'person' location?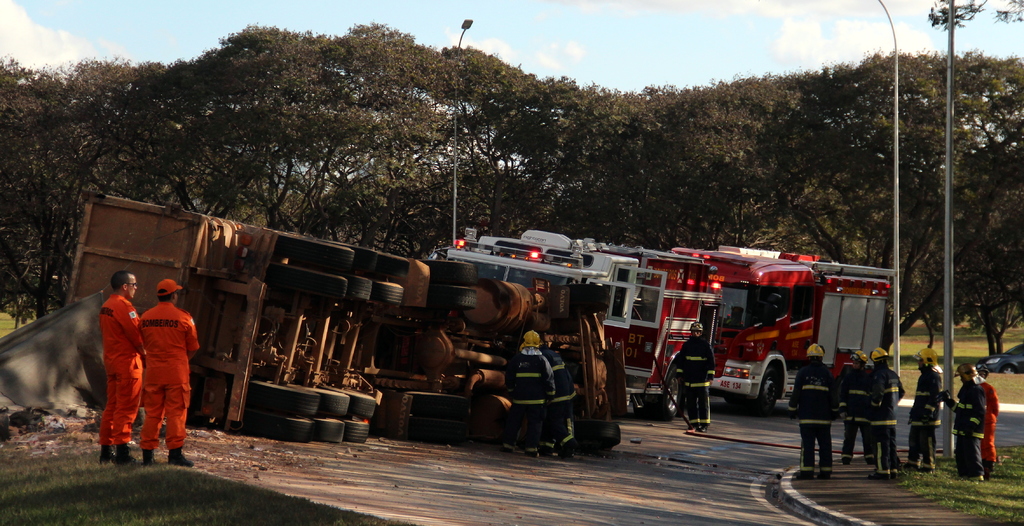
box=[838, 349, 874, 464]
